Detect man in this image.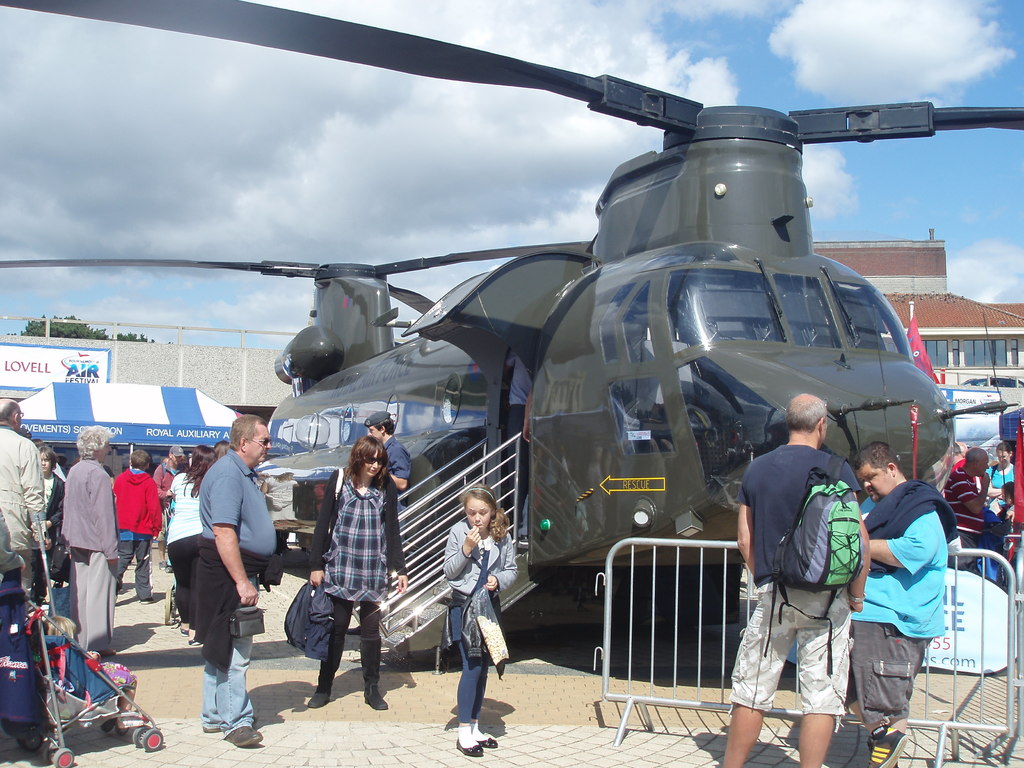
Detection: bbox(151, 446, 185, 573).
